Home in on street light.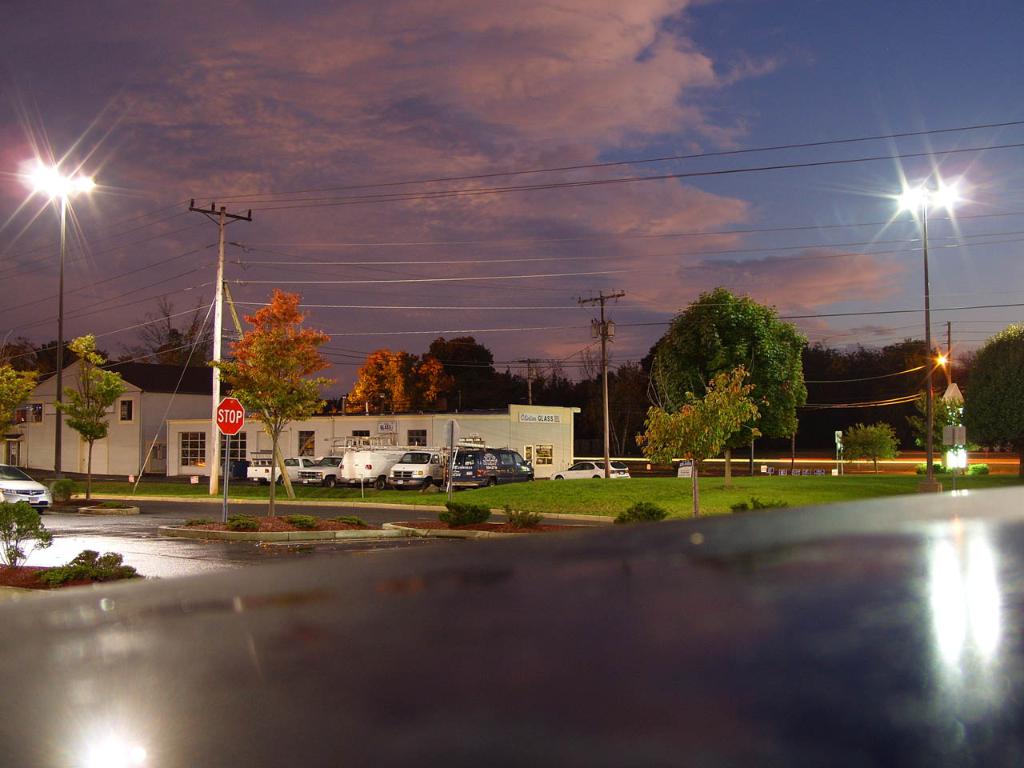
Homed in at <region>898, 176, 970, 490</region>.
